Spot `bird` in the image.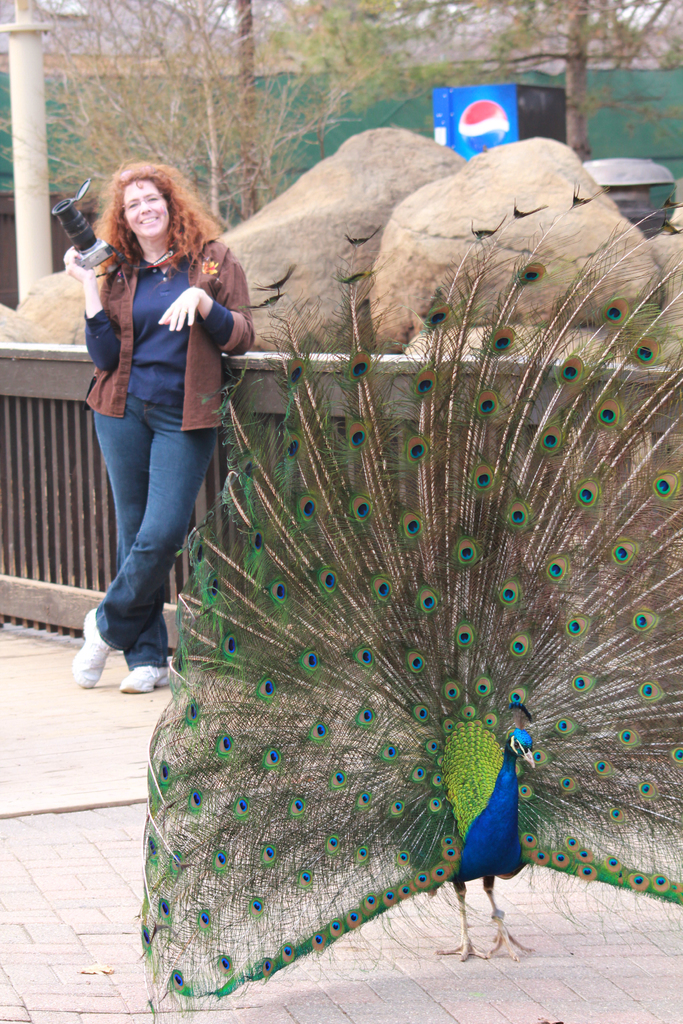
`bird` found at crop(123, 159, 682, 1023).
